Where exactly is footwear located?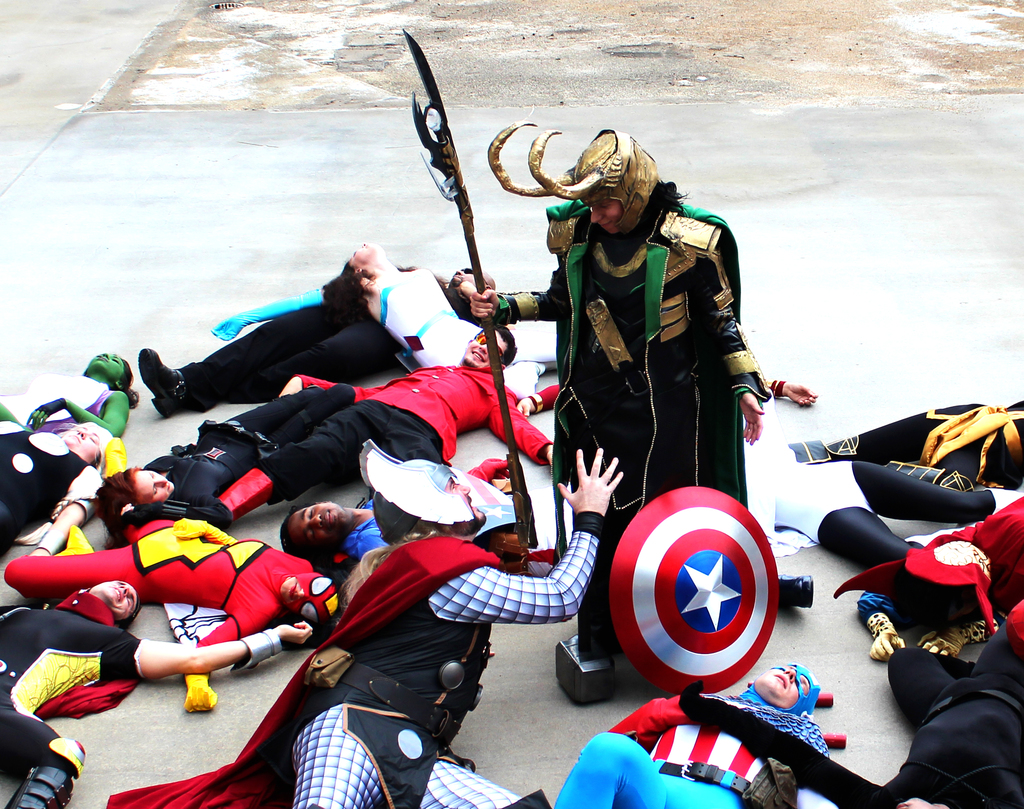
Its bounding box is 783,573,815,611.
